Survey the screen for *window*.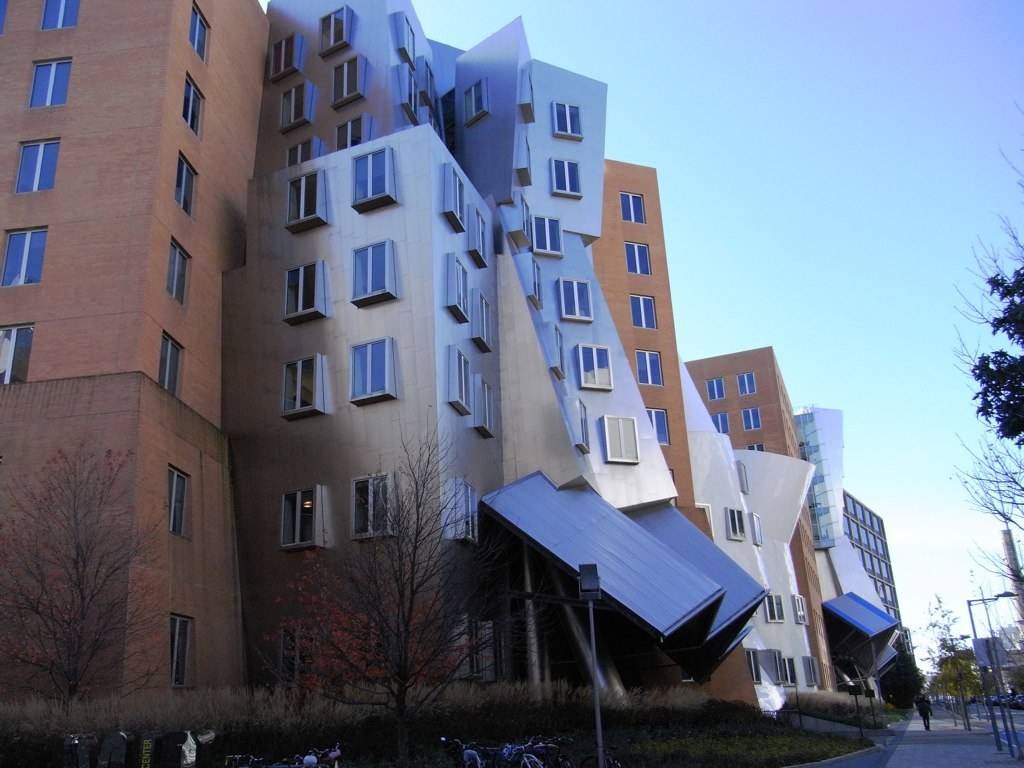
Survey found: x1=176, y1=152, x2=195, y2=225.
